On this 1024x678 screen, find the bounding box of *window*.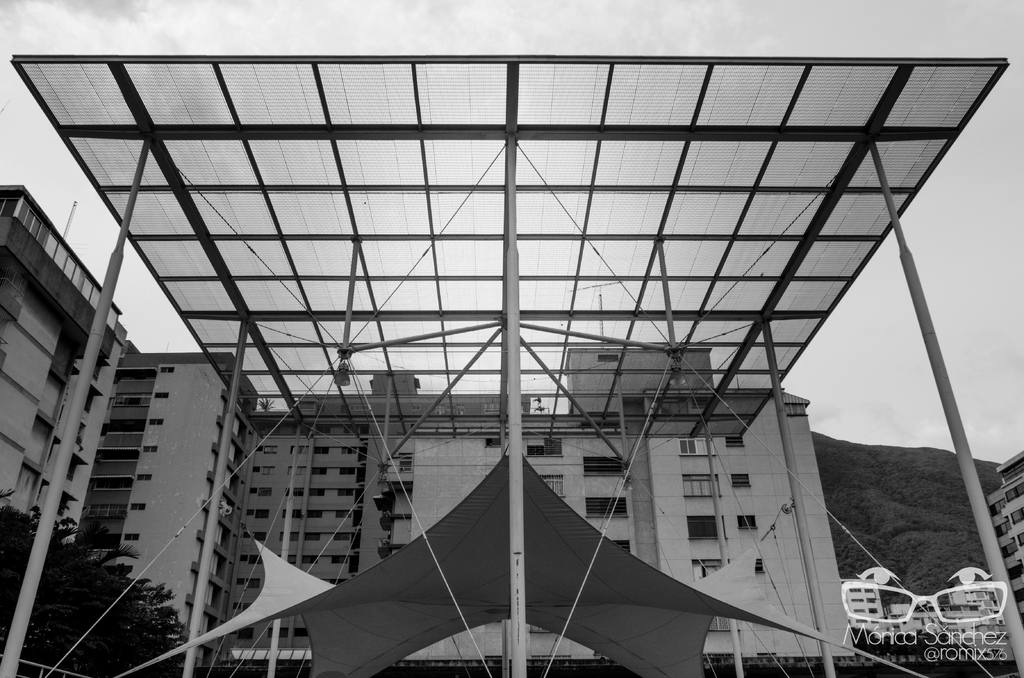
Bounding box: box(740, 513, 757, 531).
